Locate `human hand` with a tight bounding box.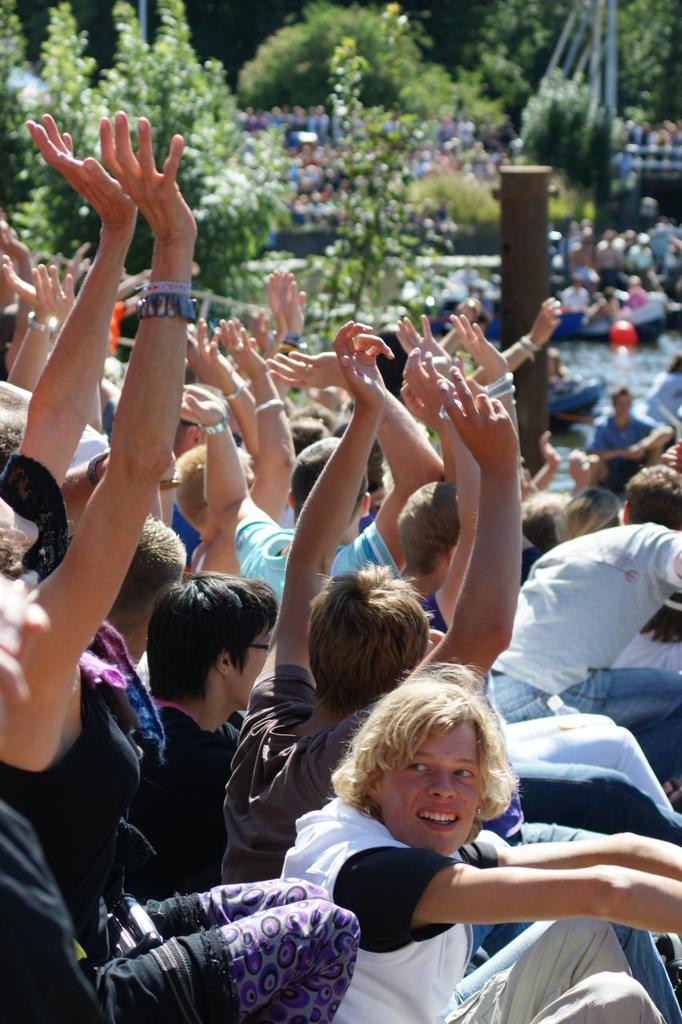
(x1=180, y1=380, x2=226, y2=426).
